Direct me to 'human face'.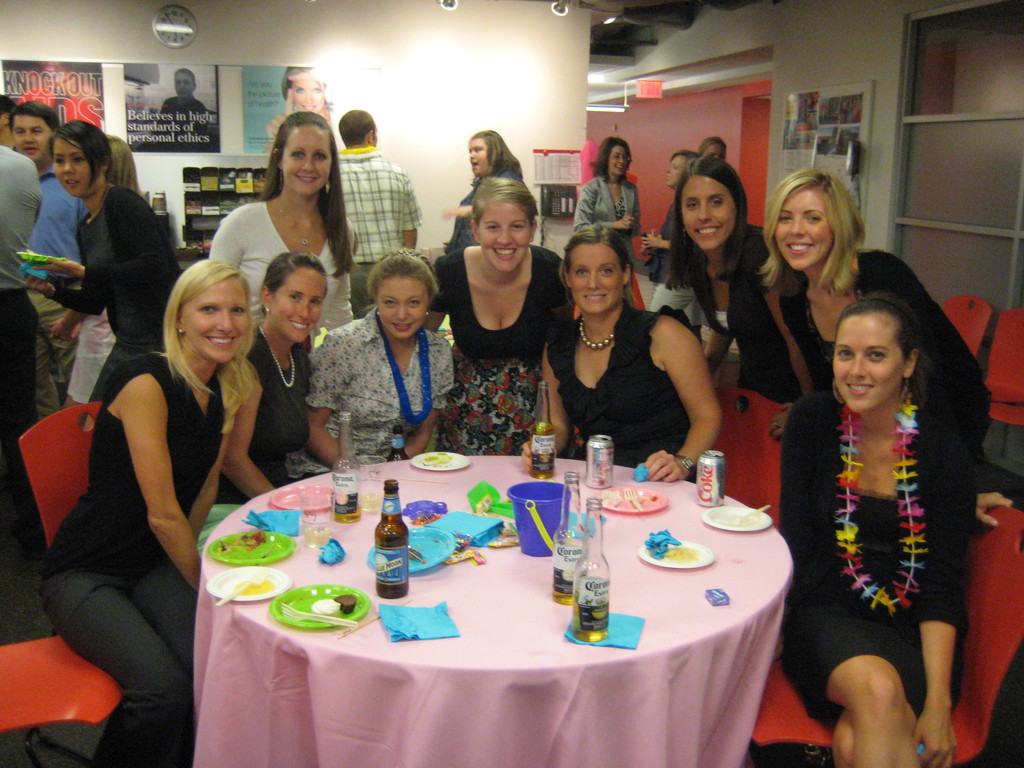
Direction: (47, 141, 91, 196).
